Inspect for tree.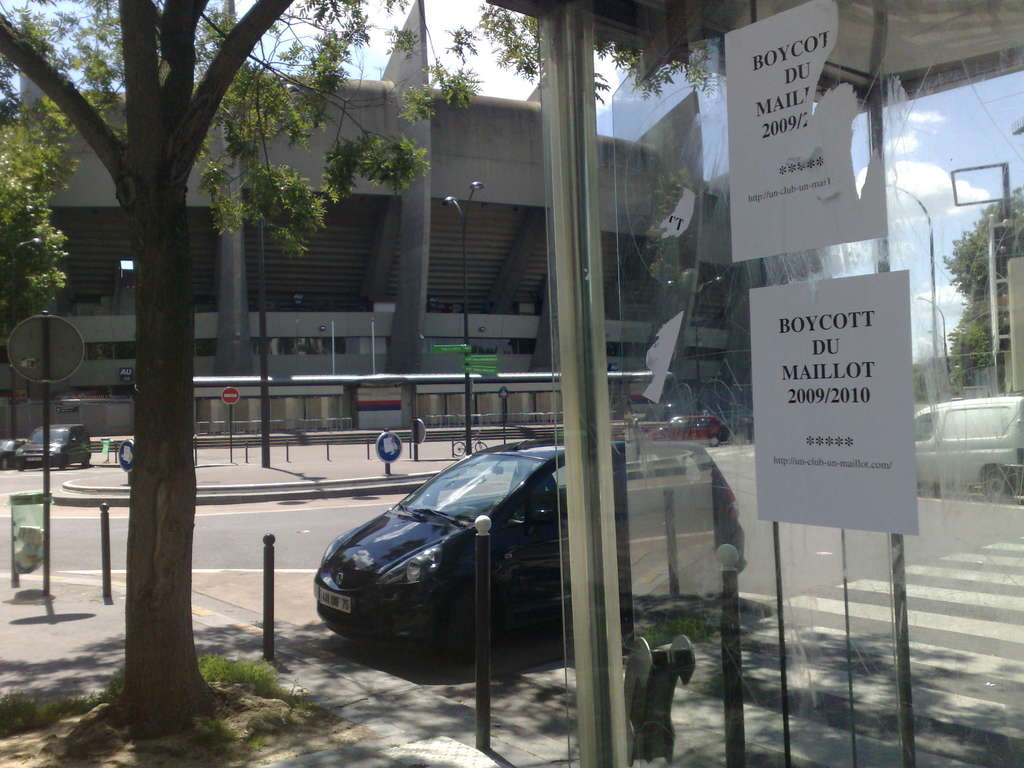
Inspection: (left=934, top=188, right=1023, bottom=393).
